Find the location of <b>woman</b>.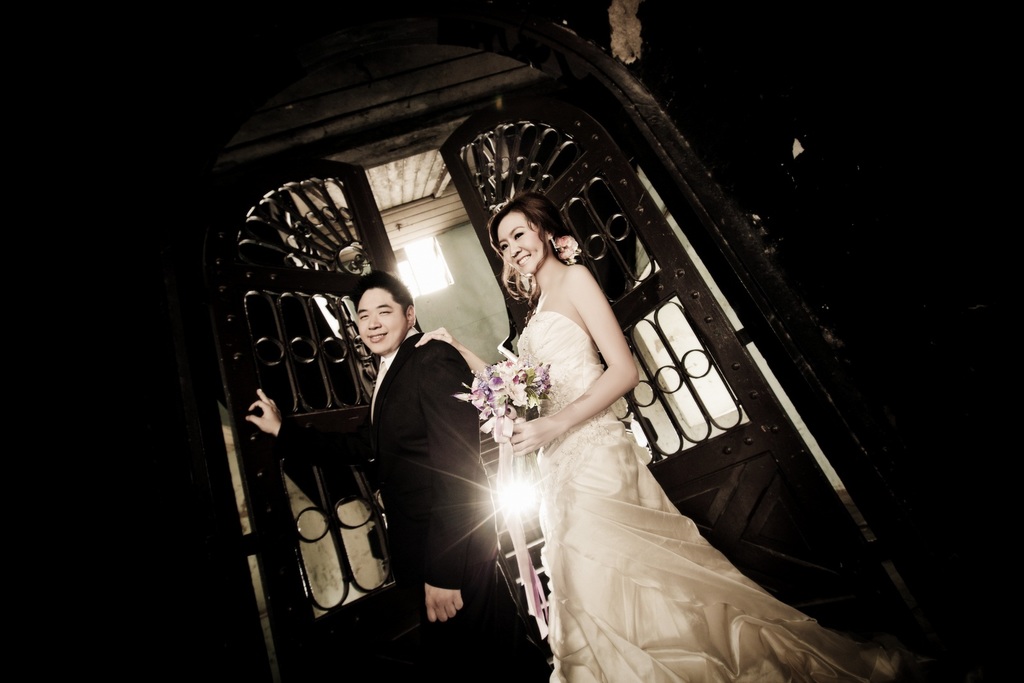
Location: [460, 171, 769, 682].
